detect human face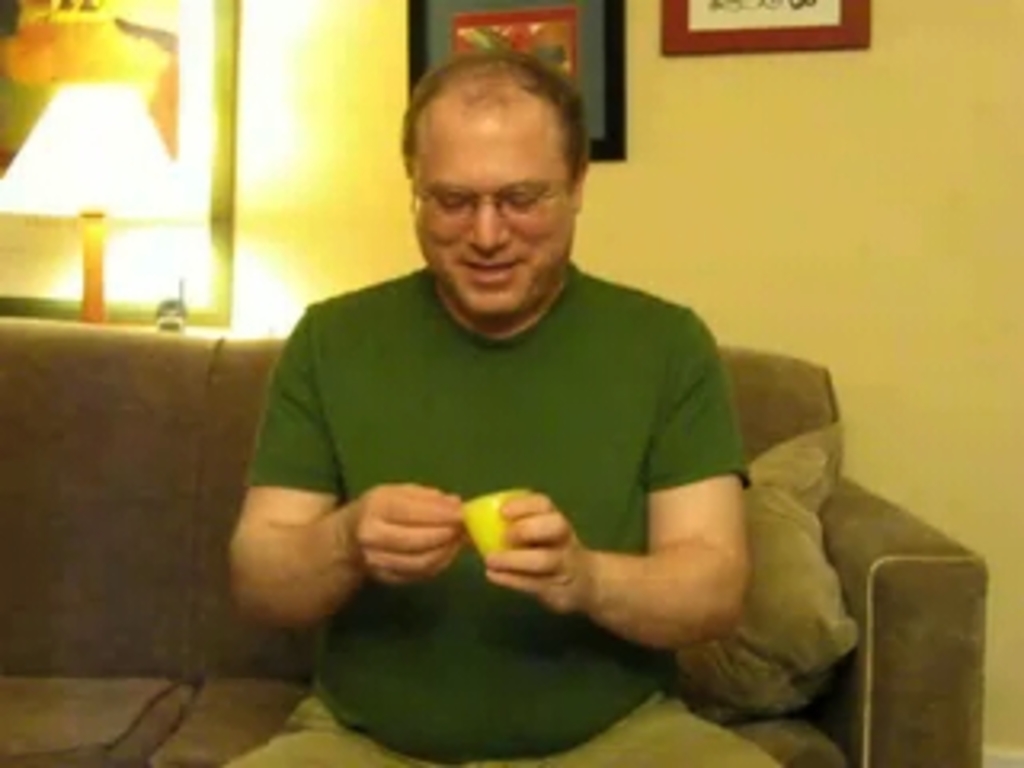
x1=410 y1=102 x2=576 y2=323
